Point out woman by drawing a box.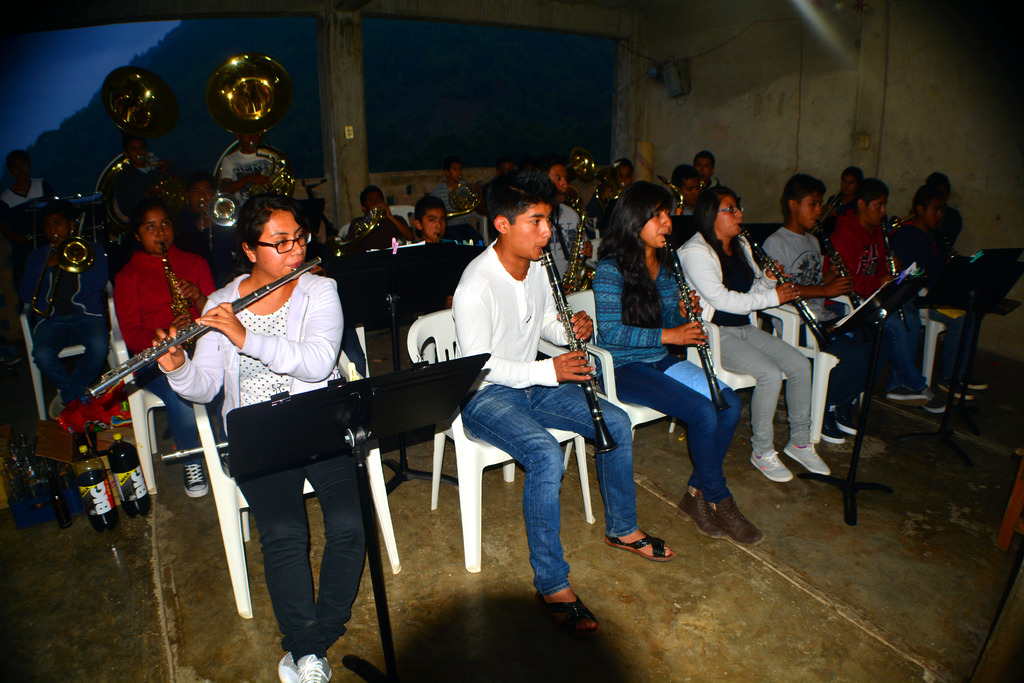
bbox(590, 181, 767, 547).
